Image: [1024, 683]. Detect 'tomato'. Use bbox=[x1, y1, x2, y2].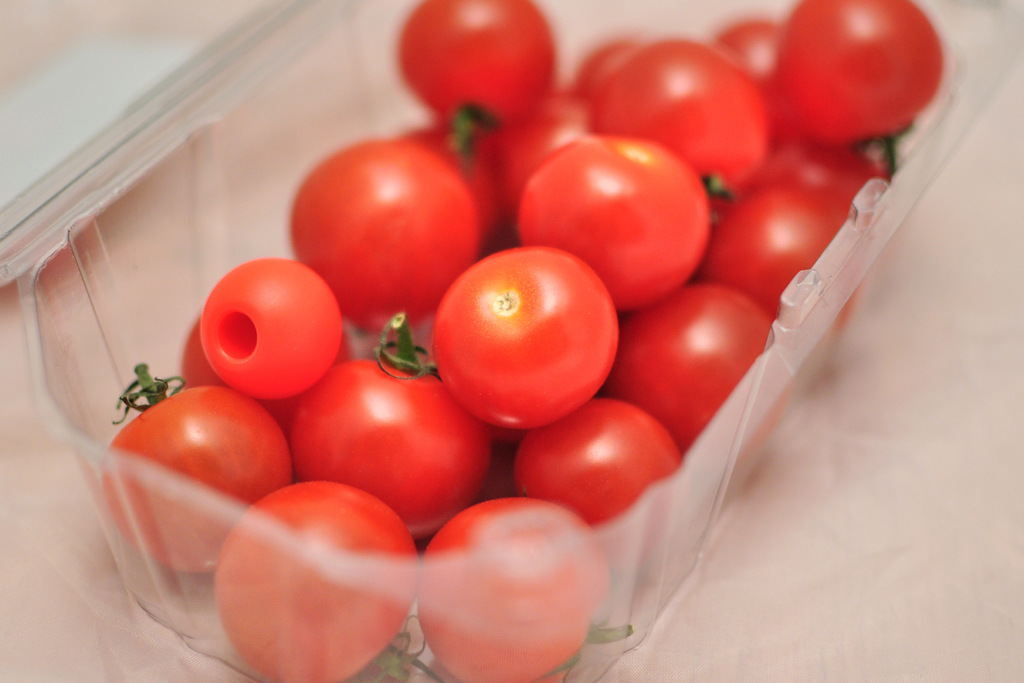
bbox=[399, 0, 557, 154].
